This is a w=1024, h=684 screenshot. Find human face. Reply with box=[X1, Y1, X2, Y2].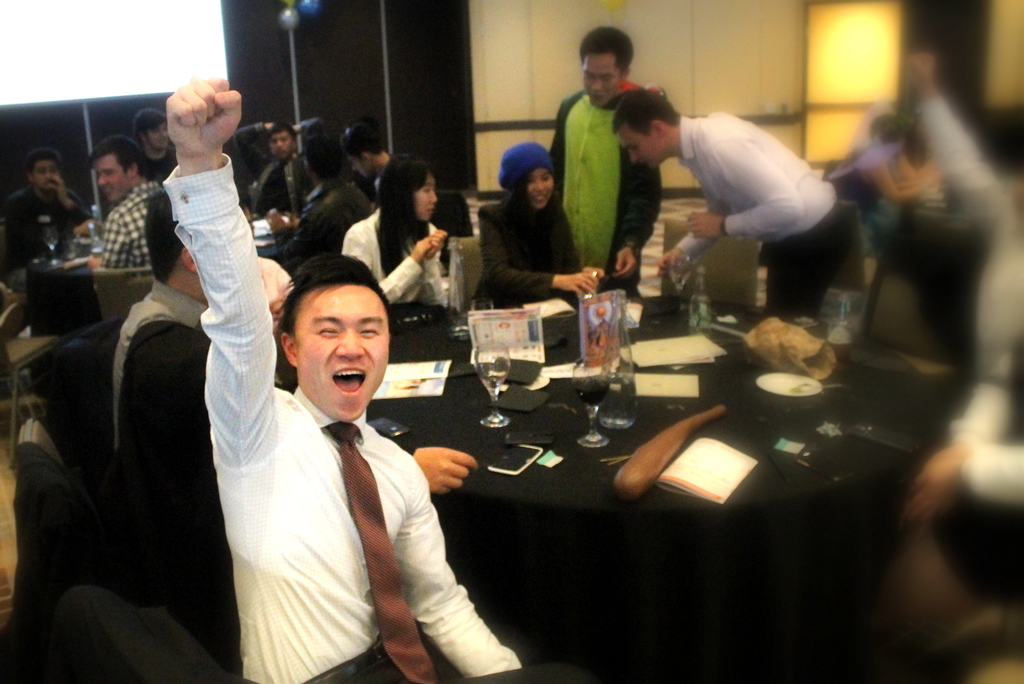
box=[90, 152, 131, 203].
